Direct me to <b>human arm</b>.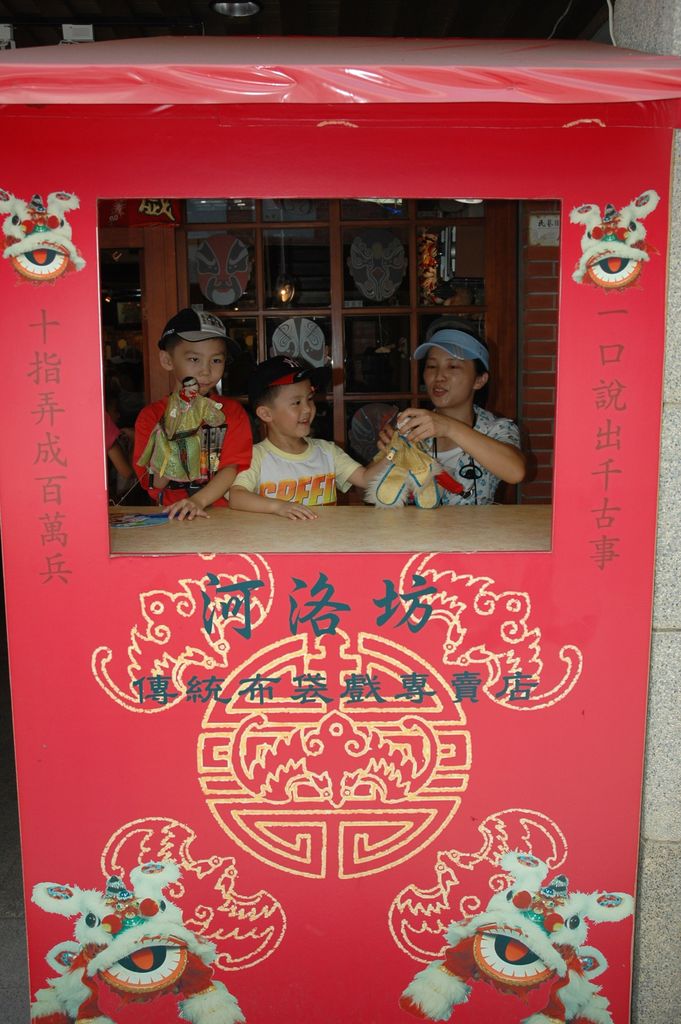
Direction: <box>162,402,253,531</box>.
